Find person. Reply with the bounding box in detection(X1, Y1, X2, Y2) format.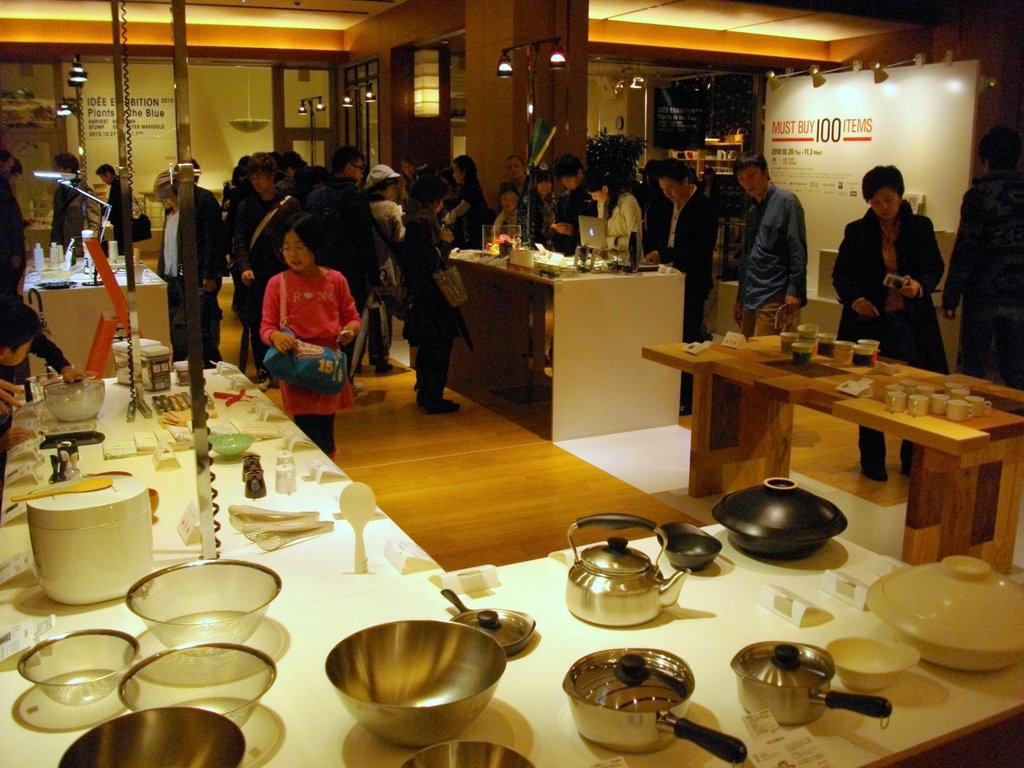
detection(499, 159, 547, 244).
